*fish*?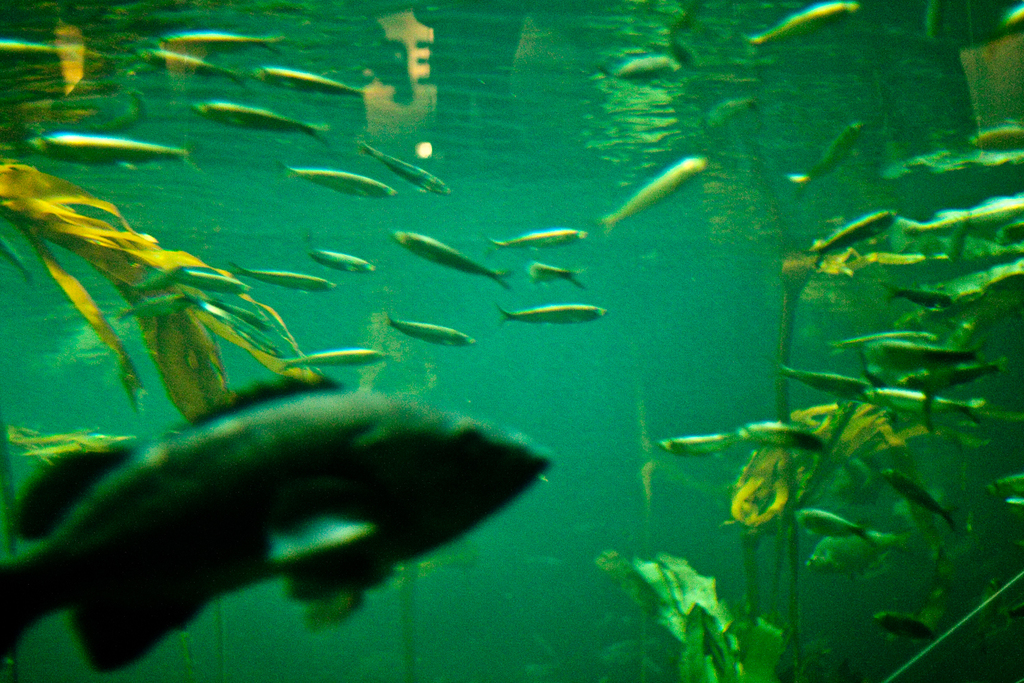
[196, 294, 271, 336]
